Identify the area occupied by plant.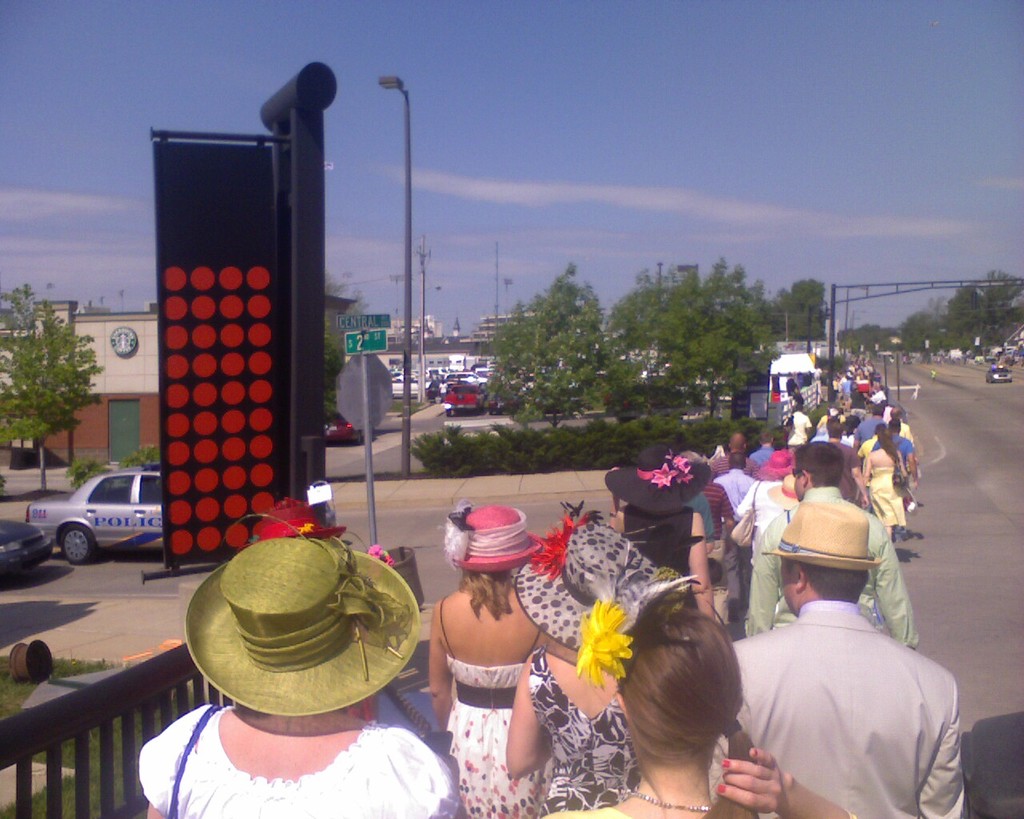
Area: box=[67, 456, 110, 493].
